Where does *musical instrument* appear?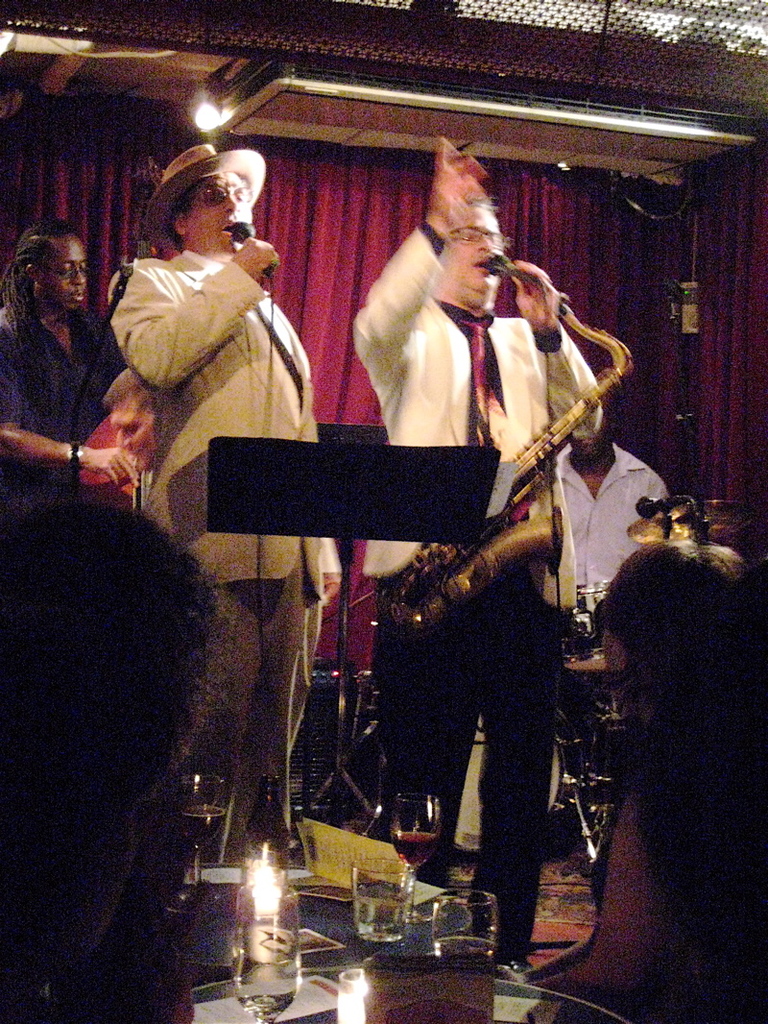
Appears at {"x1": 445, "y1": 691, "x2": 592, "y2": 857}.
